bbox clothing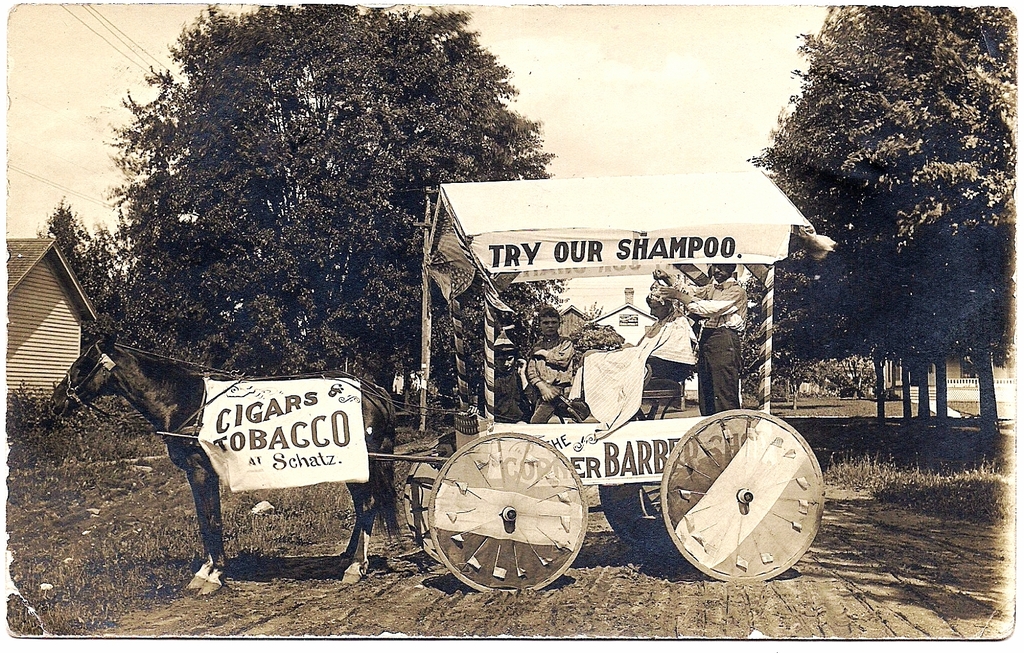
detection(489, 366, 516, 423)
